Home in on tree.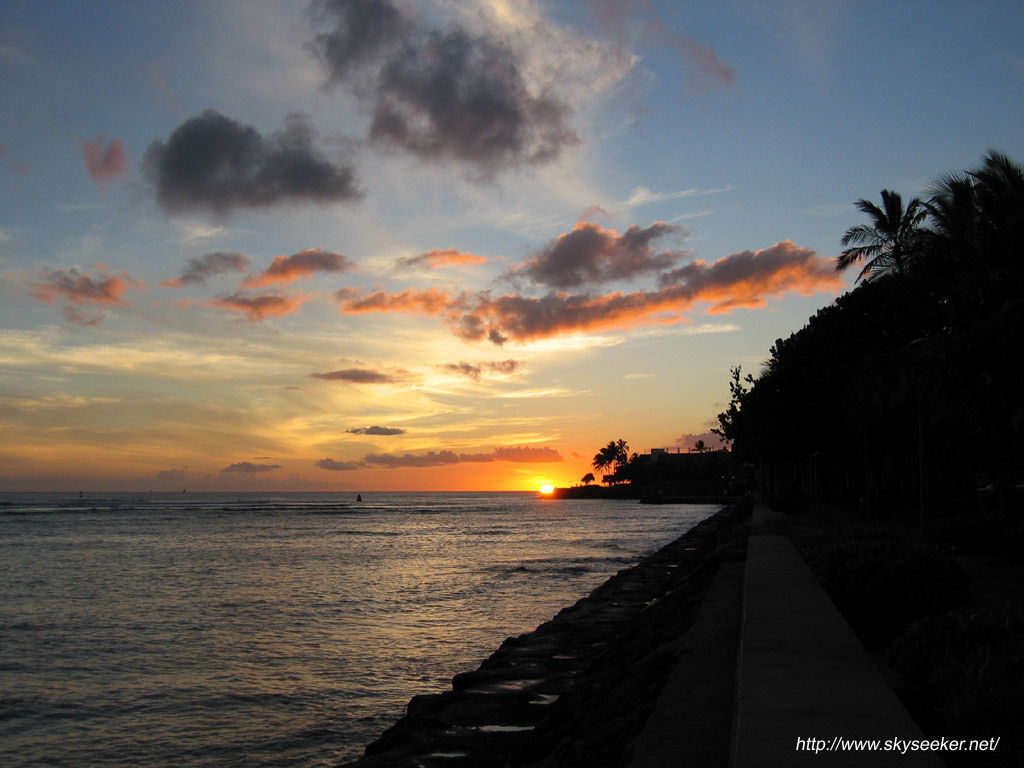
Homed in at (580, 471, 595, 493).
